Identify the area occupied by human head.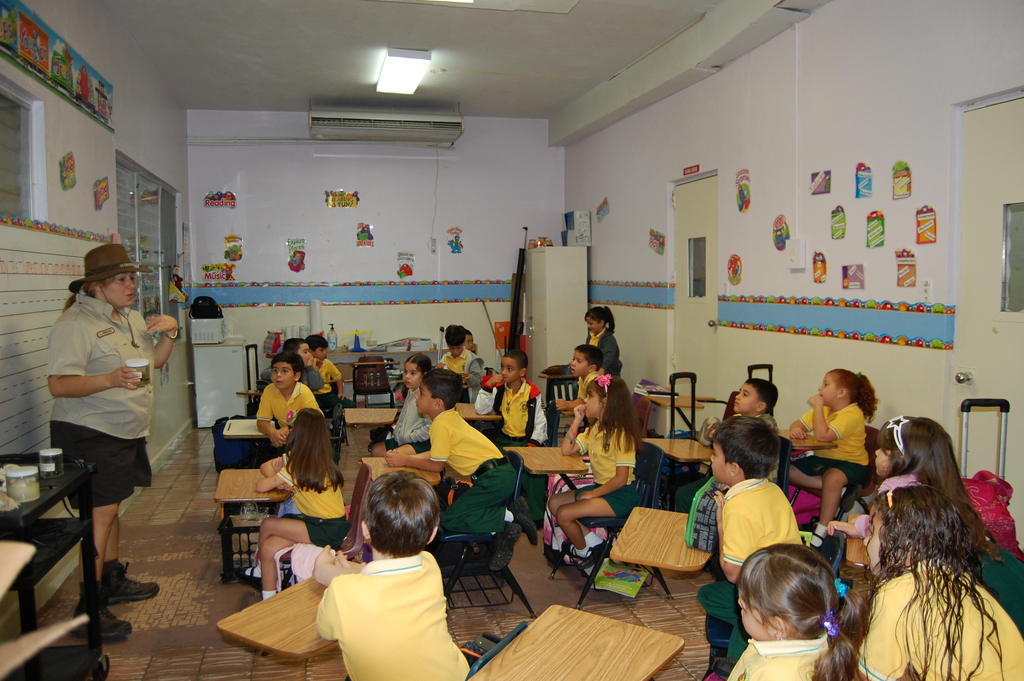
Area: region(709, 414, 778, 485).
